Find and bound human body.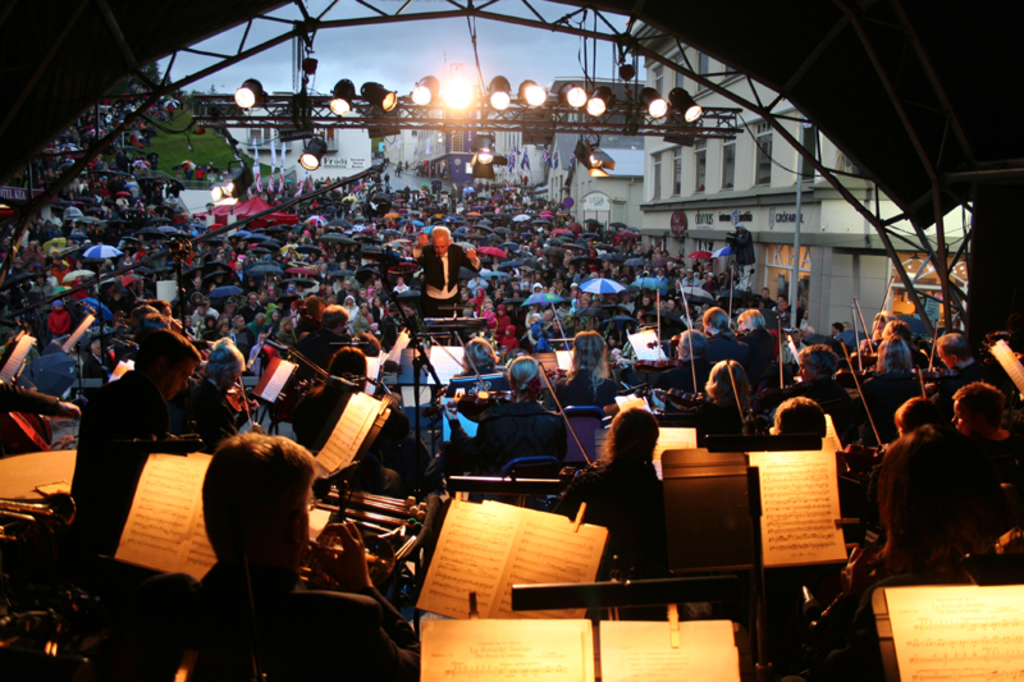
Bound: [left=769, top=369, right=869, bottom=427].
